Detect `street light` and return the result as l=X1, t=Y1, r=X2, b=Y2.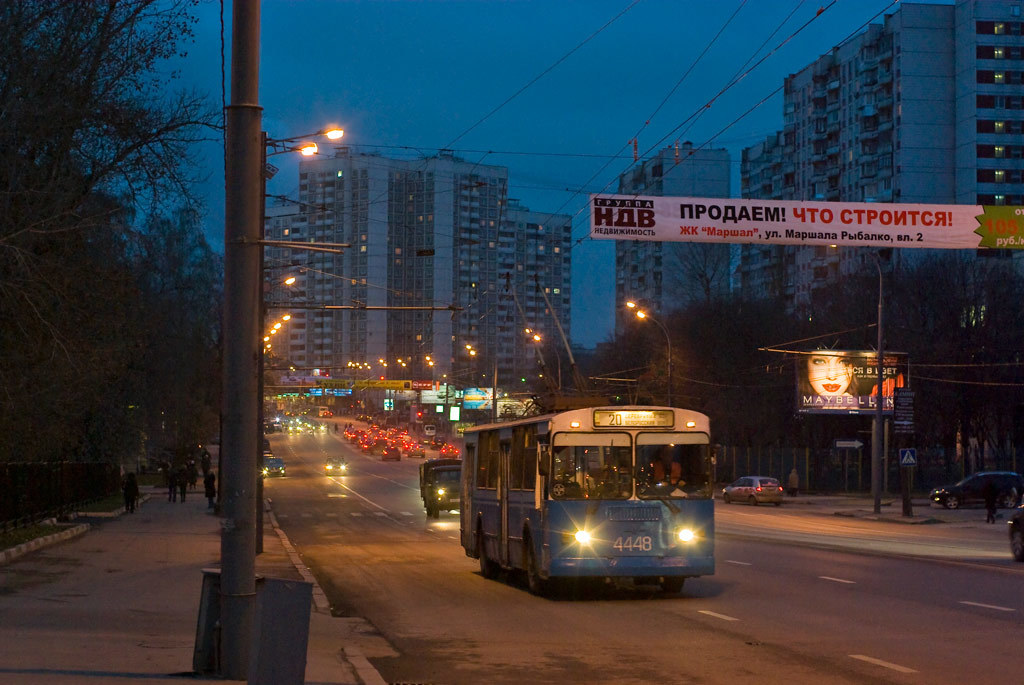
l=461, t=344, r=500, b=424.
